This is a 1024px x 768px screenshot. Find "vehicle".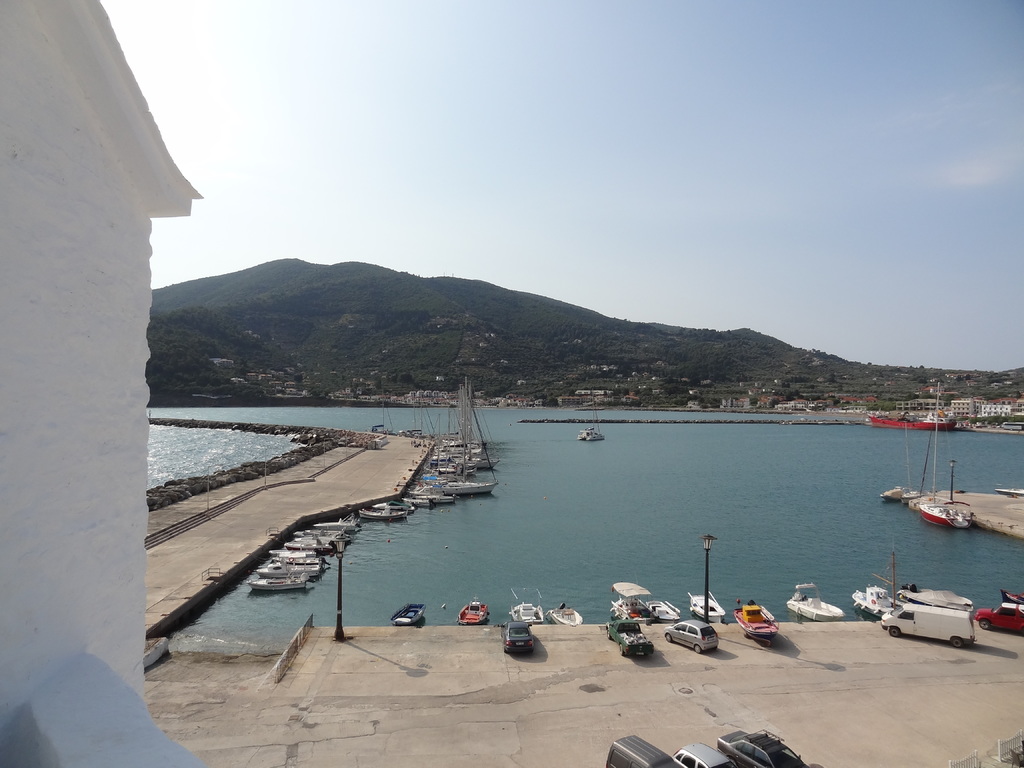
Bounding box: bbox(605, 735, 684, 767).
